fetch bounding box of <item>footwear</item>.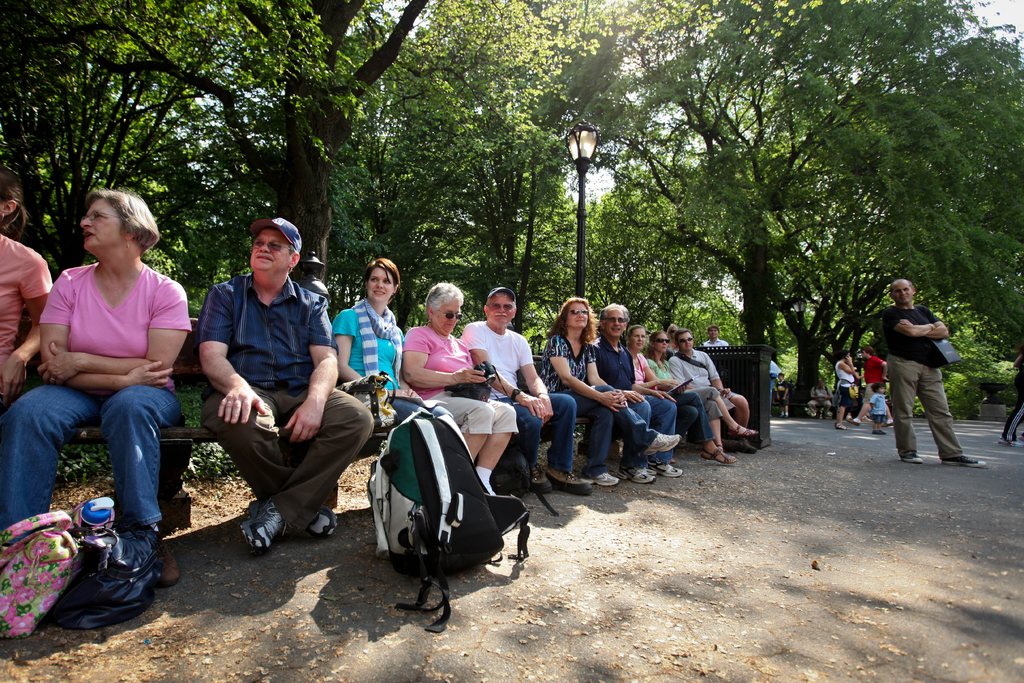
Bbox: select_region(543, 463, 594, 493).
